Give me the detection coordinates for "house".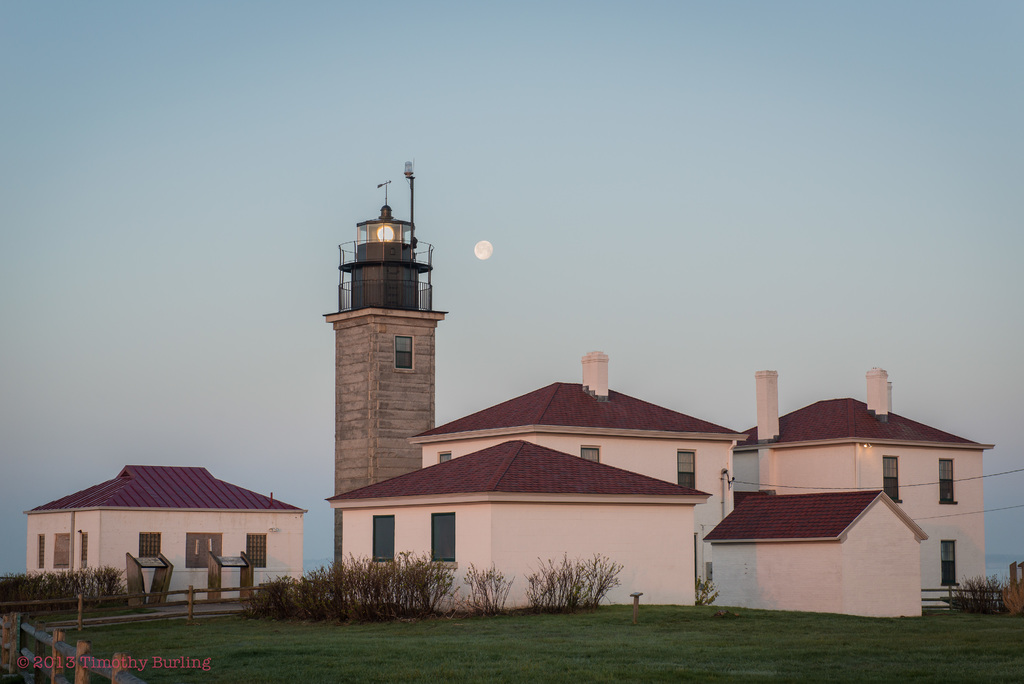
BBox(405, 346, 748, 596).
